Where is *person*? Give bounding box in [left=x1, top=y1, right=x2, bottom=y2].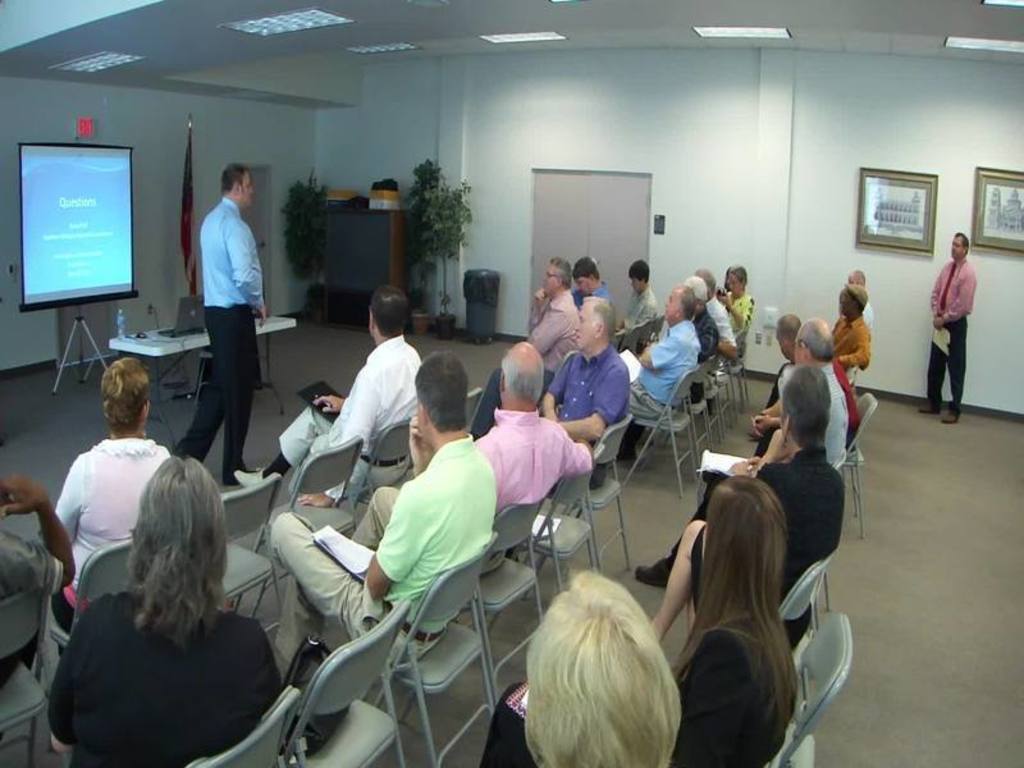
[left=45, top=454, right=284, bottom=767].
